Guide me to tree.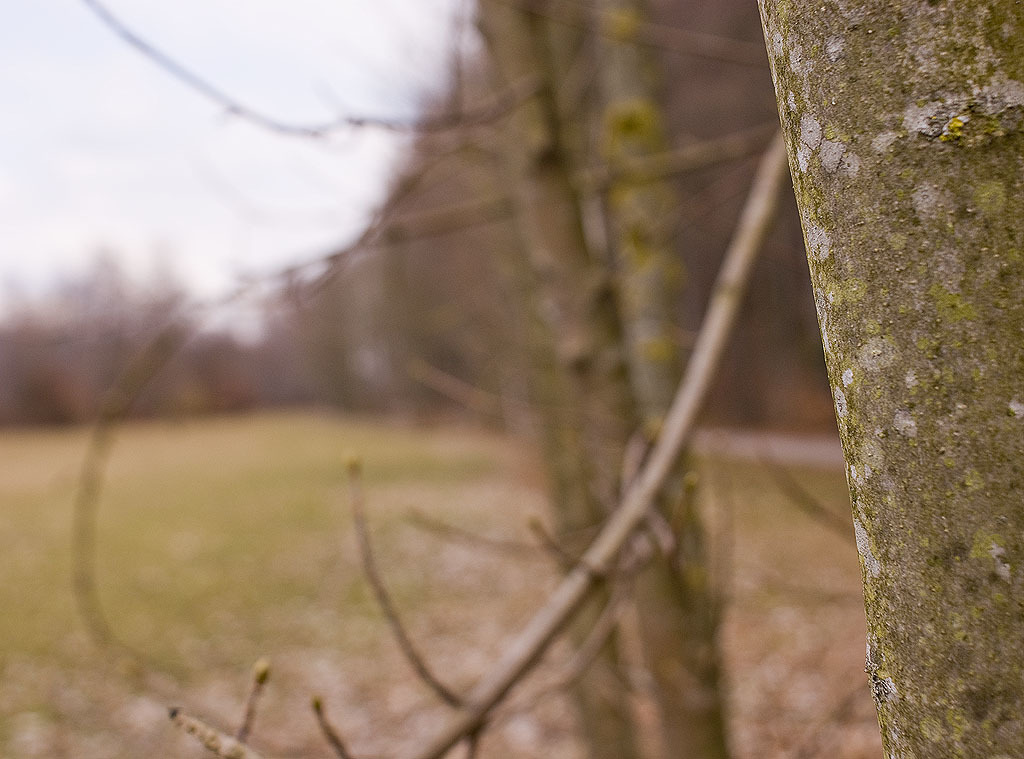
Guidance: region(71, 0, 1023, 758).
